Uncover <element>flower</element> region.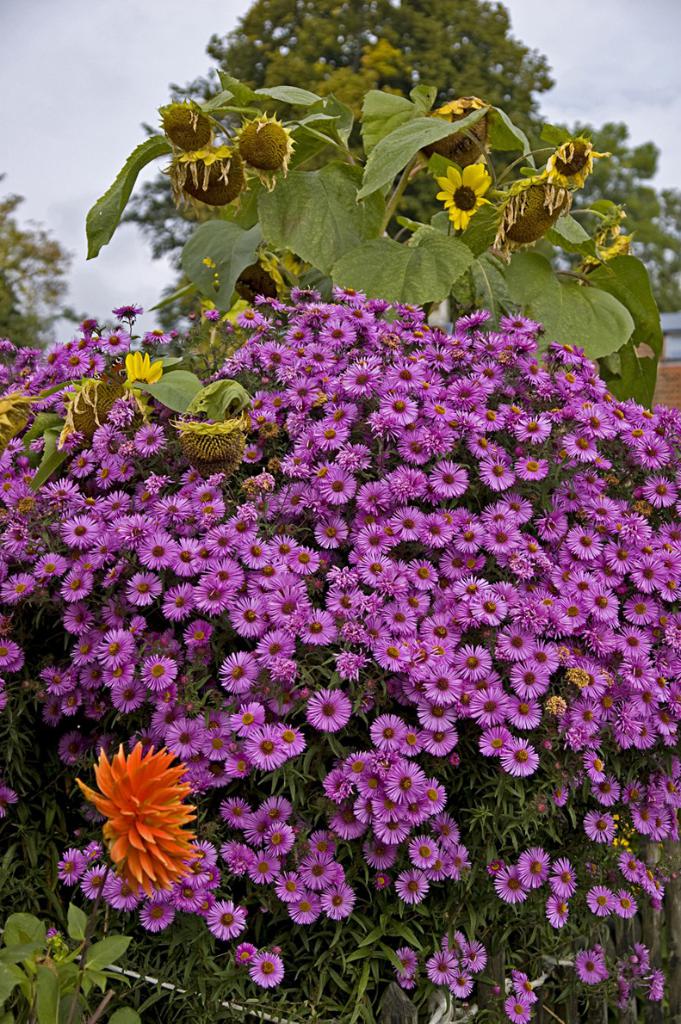
Uncovered: 159,89,220,149.
